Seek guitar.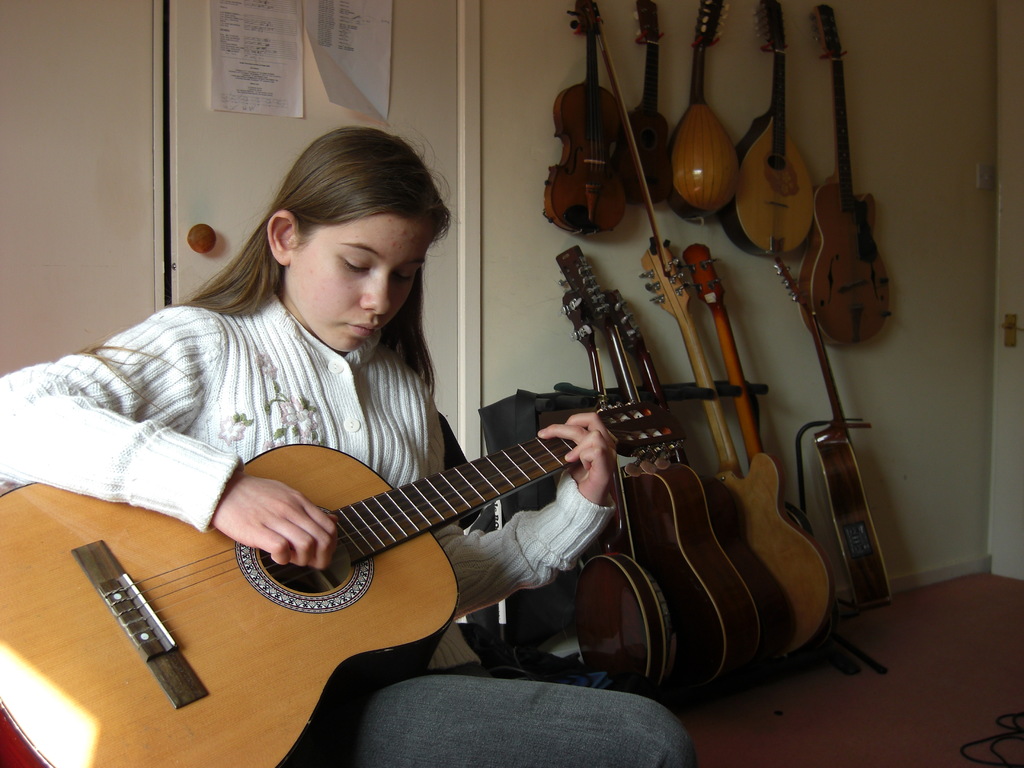
locate(0, 399, 690, 767).
